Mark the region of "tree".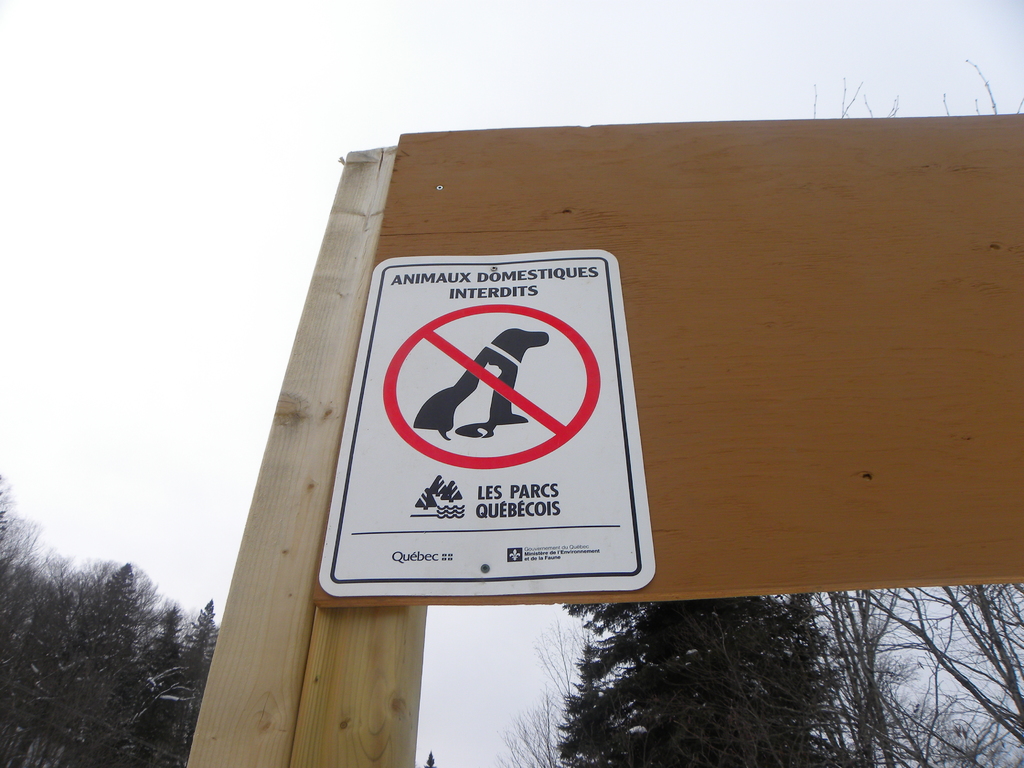
Region: BBox(0, 468, 227, 767).
